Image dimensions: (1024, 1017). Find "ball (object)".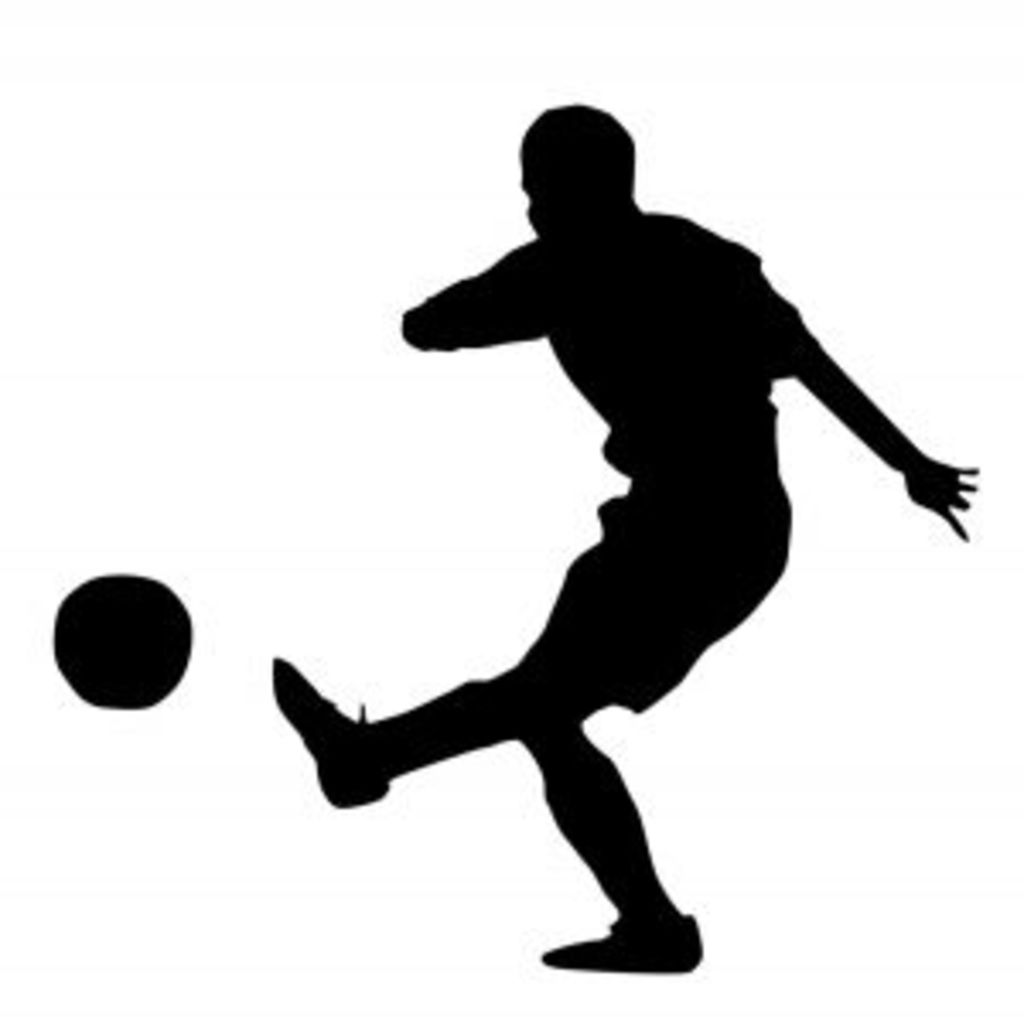
select_region(58, 577, 191, 706).
